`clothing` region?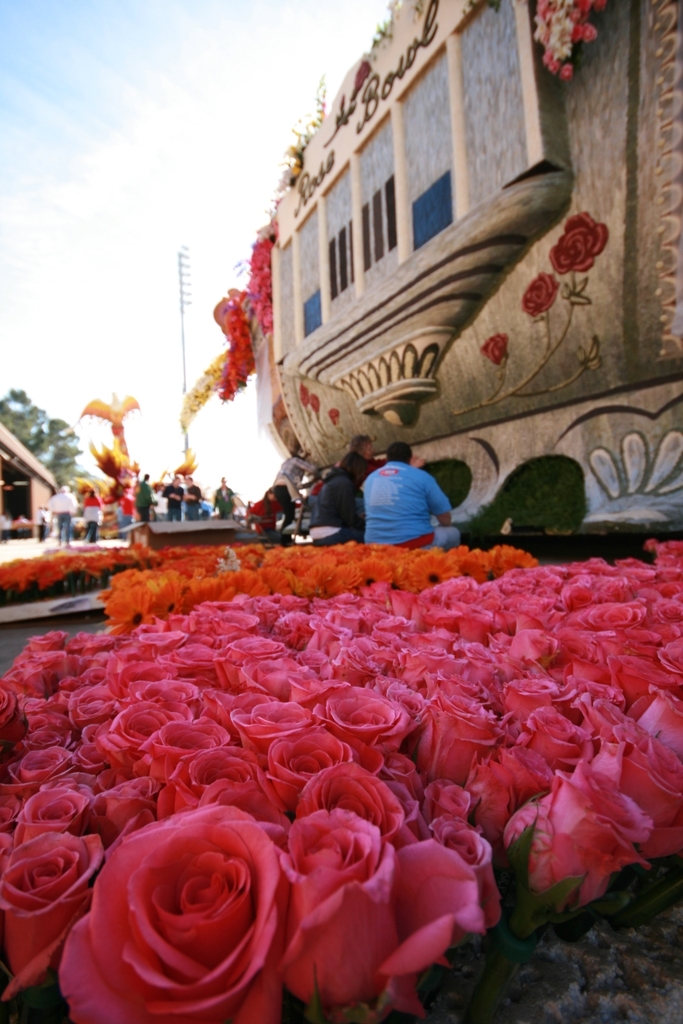
x1=360 y1=459 x2=460 y2=553
